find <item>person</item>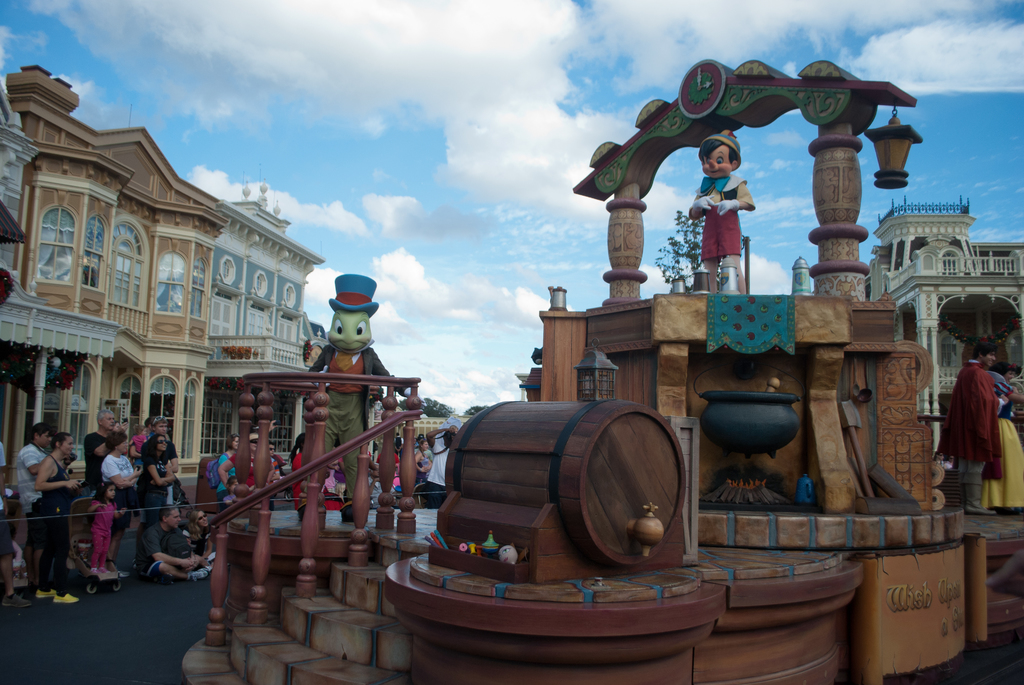
detection(685, 130, 756, 295)
